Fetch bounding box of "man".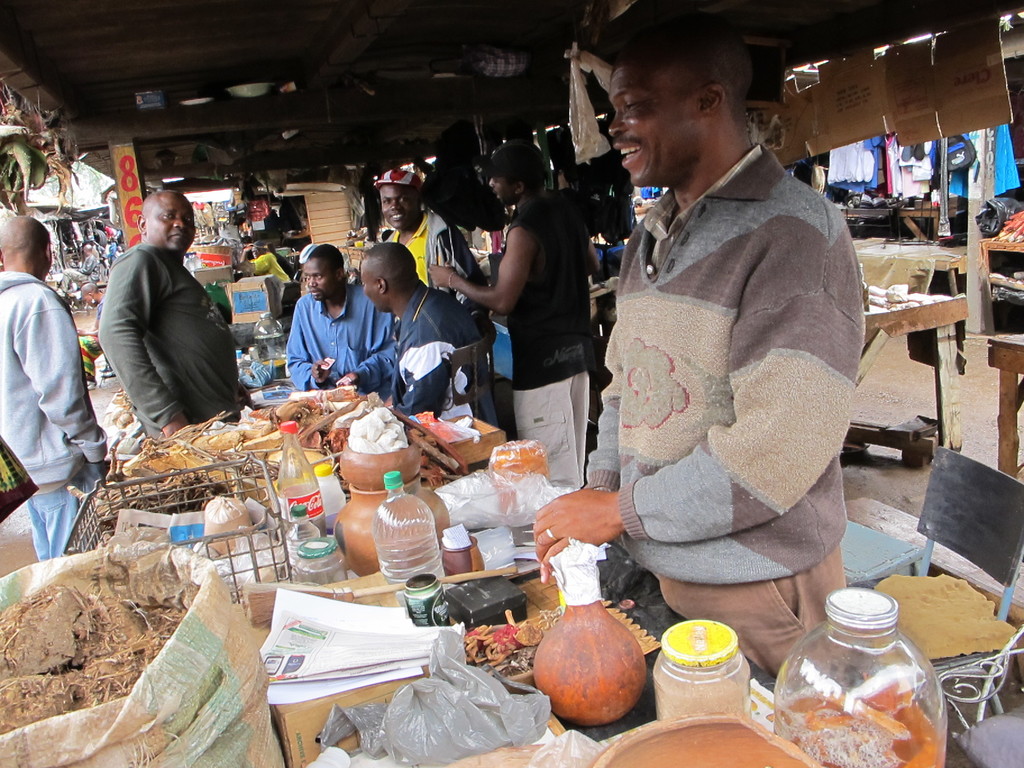
Bbox: (356,239,502,426).
